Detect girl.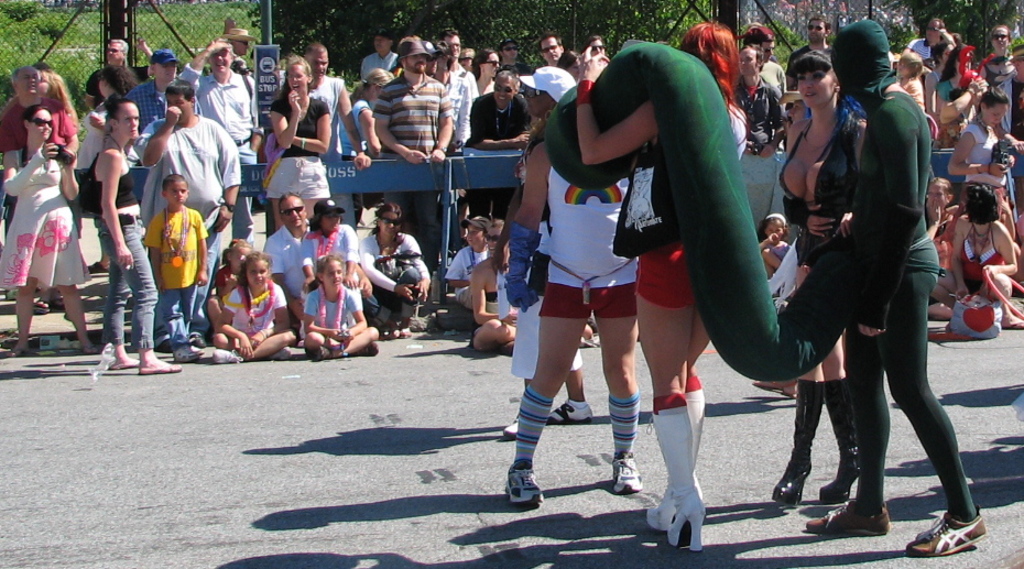
Detected at left=305, top=254, right=378, bottom=359.
